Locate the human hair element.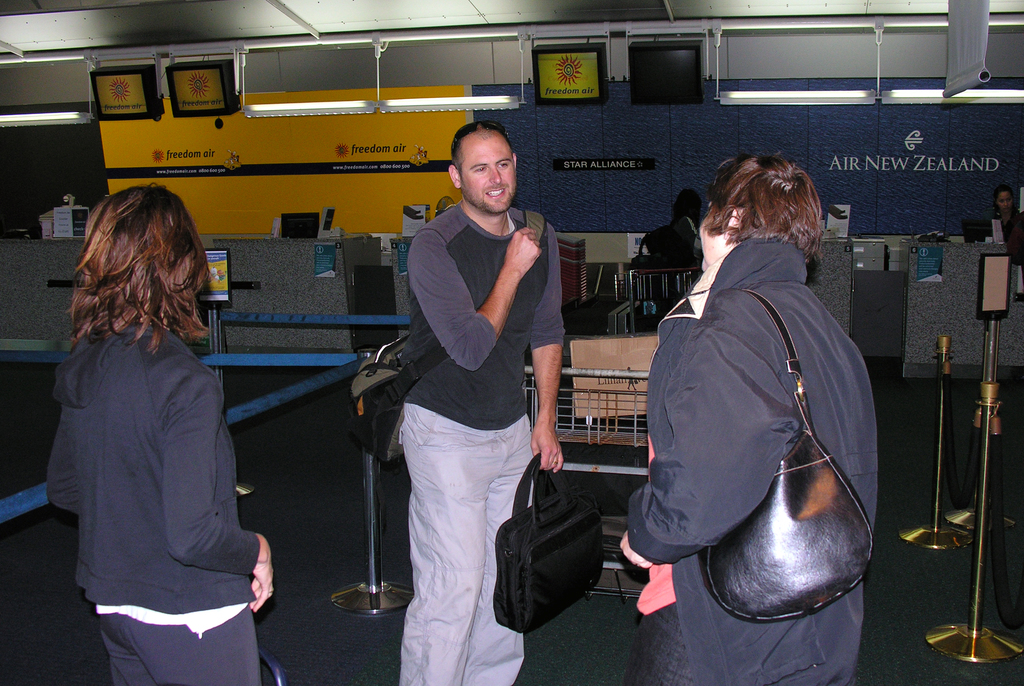
Element bbox: 442/117/516/214.
